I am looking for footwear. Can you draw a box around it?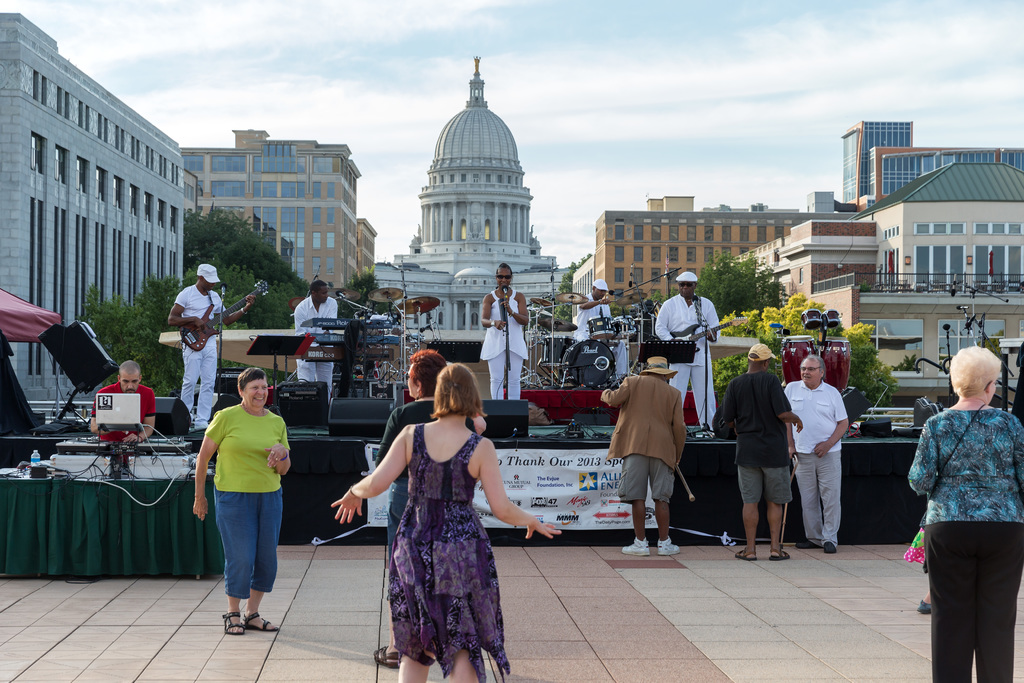
Sure, the bounding box is rect(772, 550, 788, 561).
